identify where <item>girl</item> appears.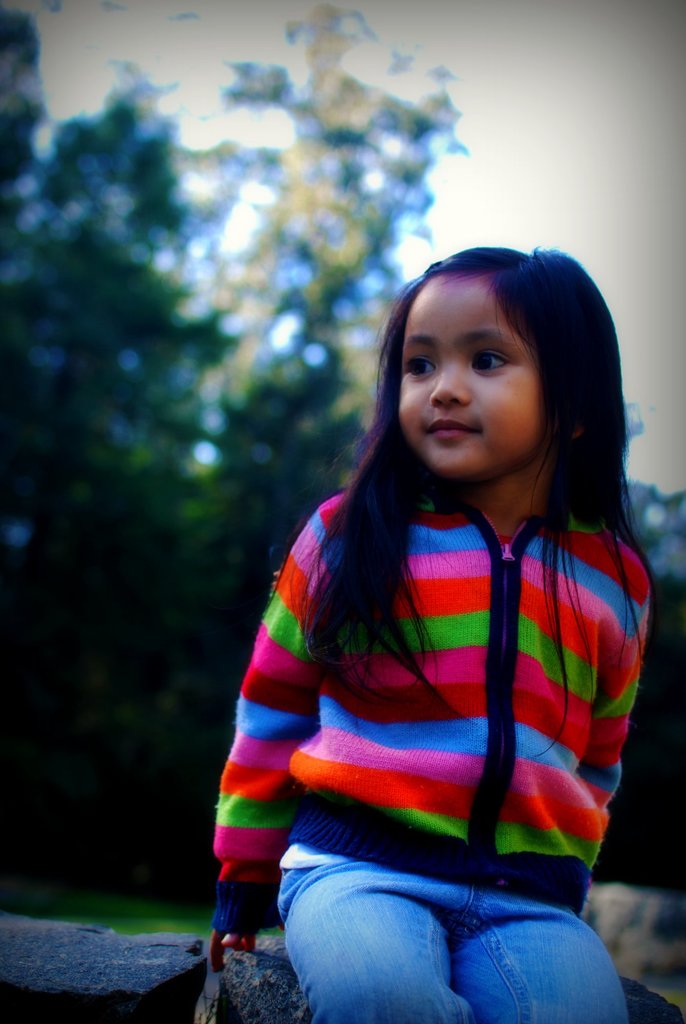
Appears at (left=205, top=239, right=662, bottom=1023).
